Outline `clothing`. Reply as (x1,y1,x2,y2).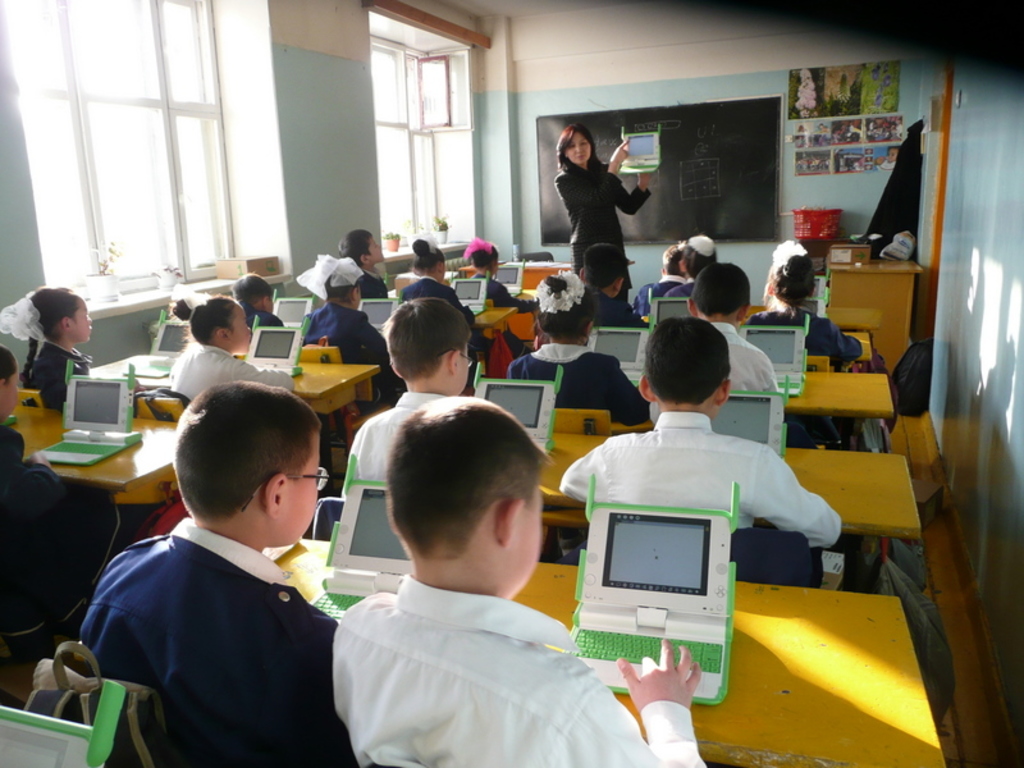
(751,243,810,303).
